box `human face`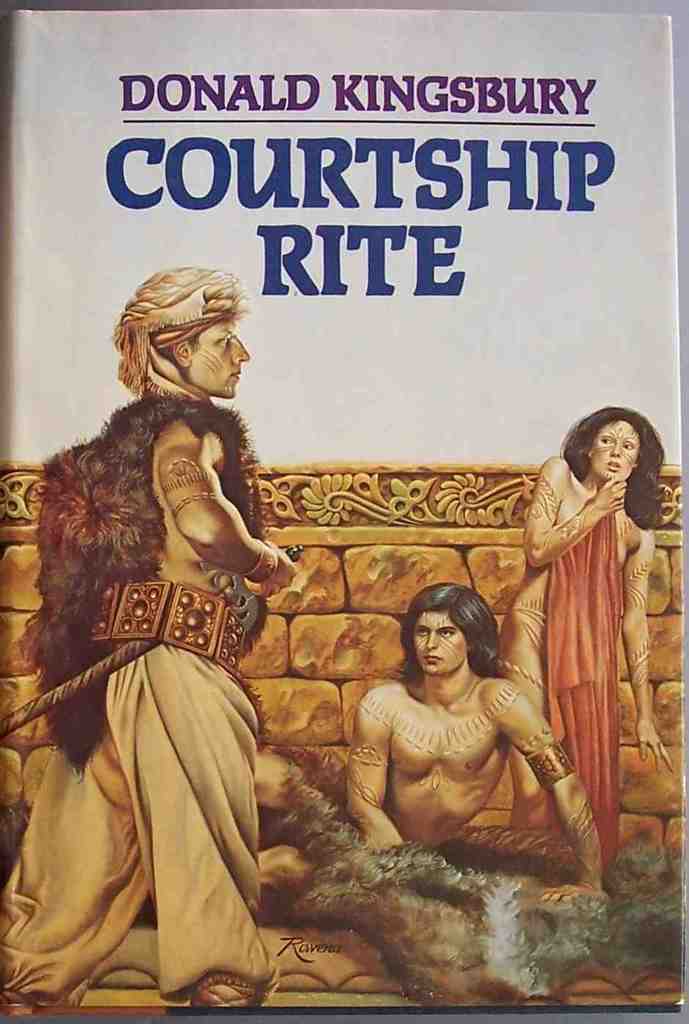
413/612/468/675
